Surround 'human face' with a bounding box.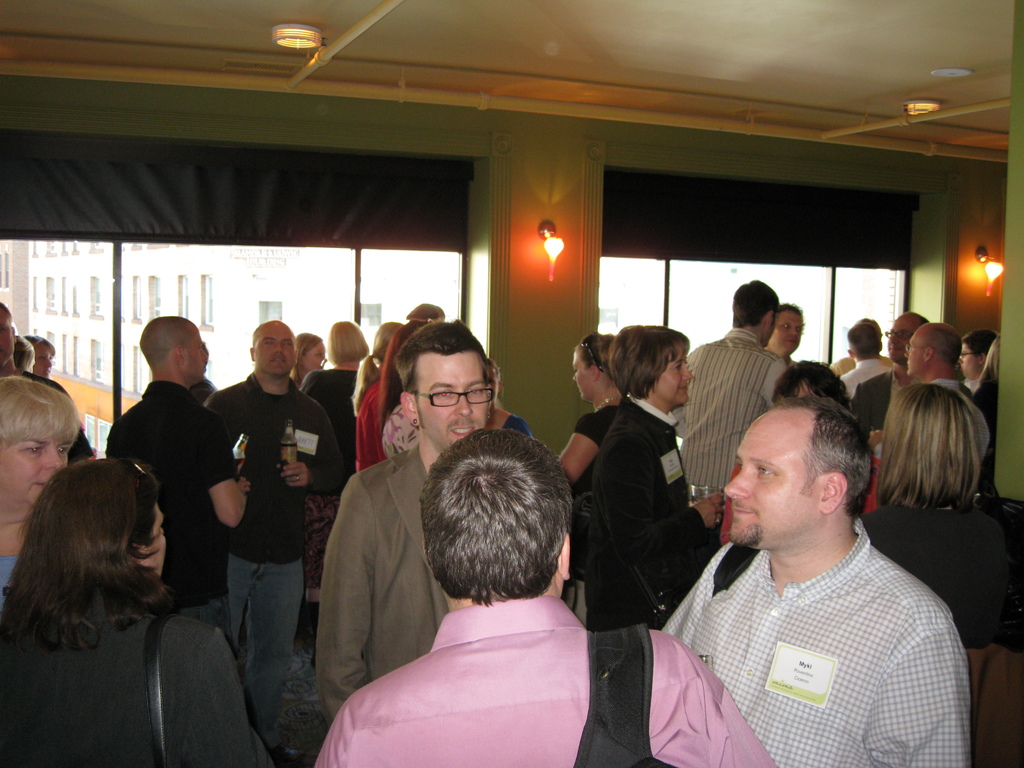
l=956, t=340, r=979, b=379.
